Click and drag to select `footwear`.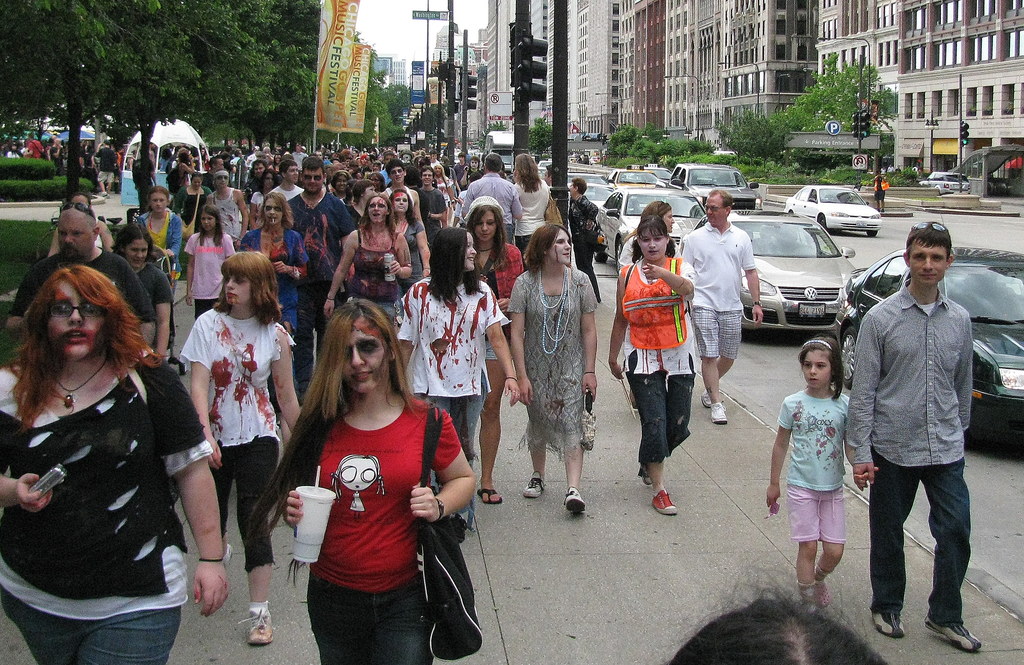
Selection: box=[525, 470, 546, 497].
